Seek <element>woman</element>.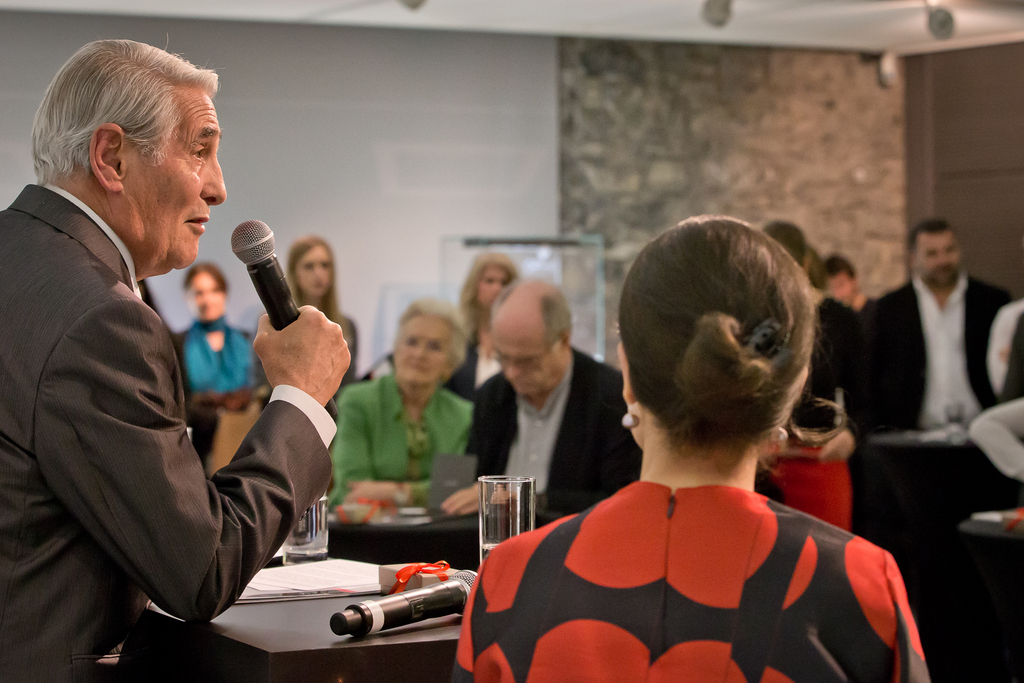
left=175, top=265, right=254, bottom=397.
